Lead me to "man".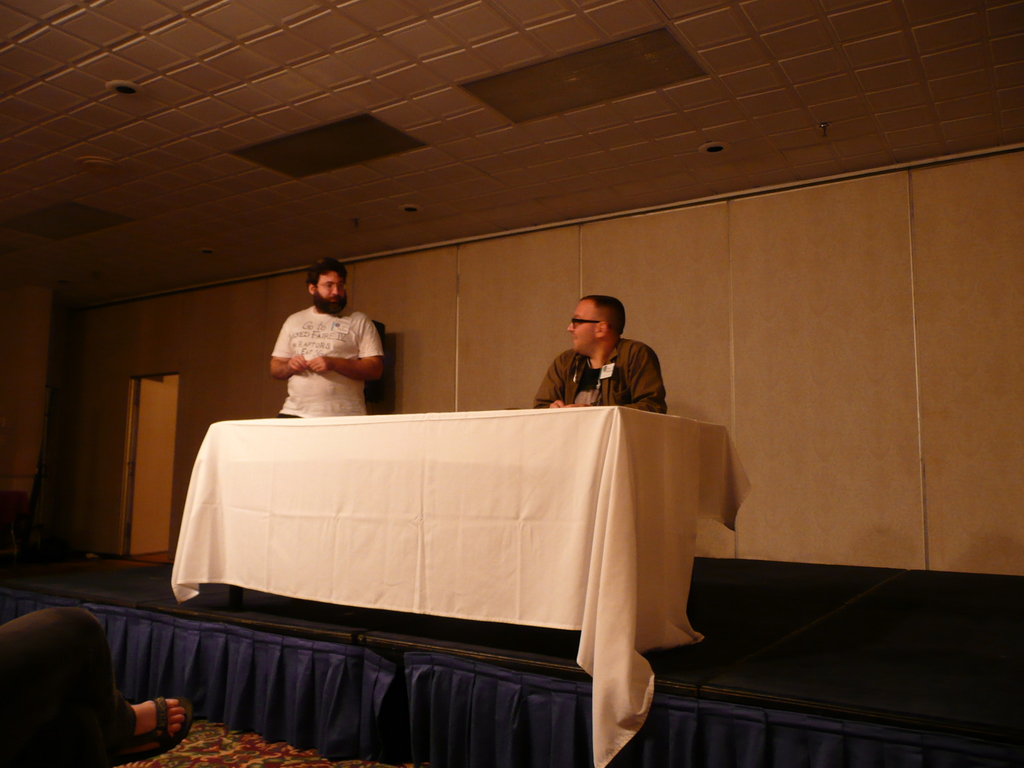
Lead to <box>534,296,667,415</box>.
